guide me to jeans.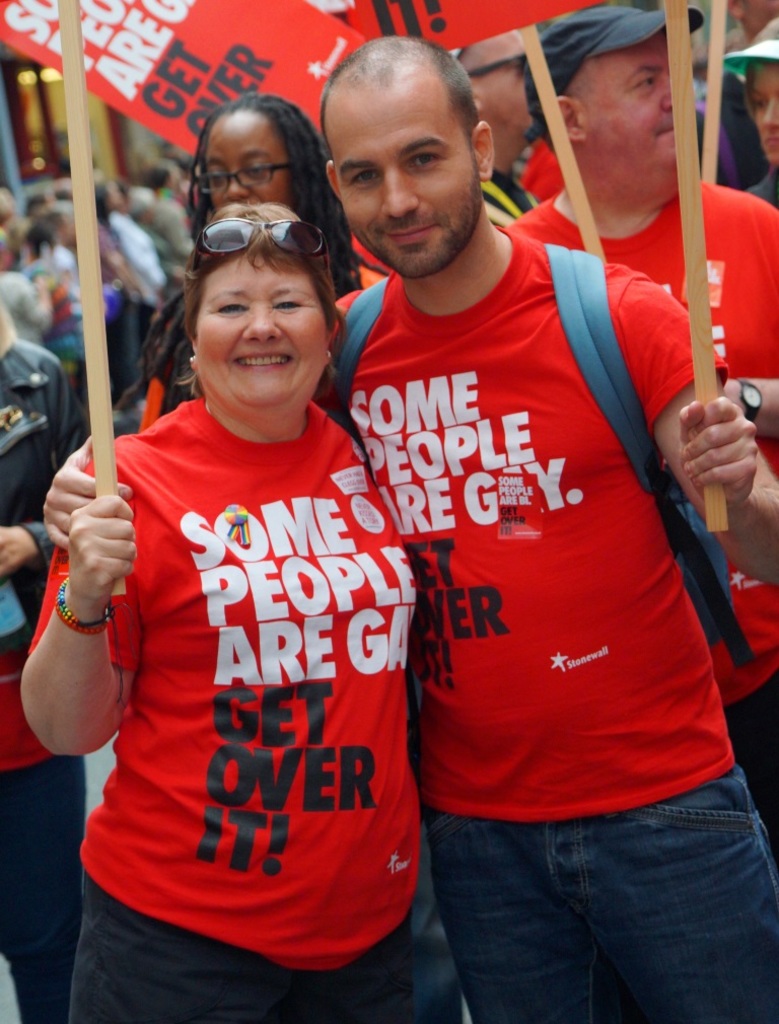
Guidance: select_region(107, 297, 144, 382).
